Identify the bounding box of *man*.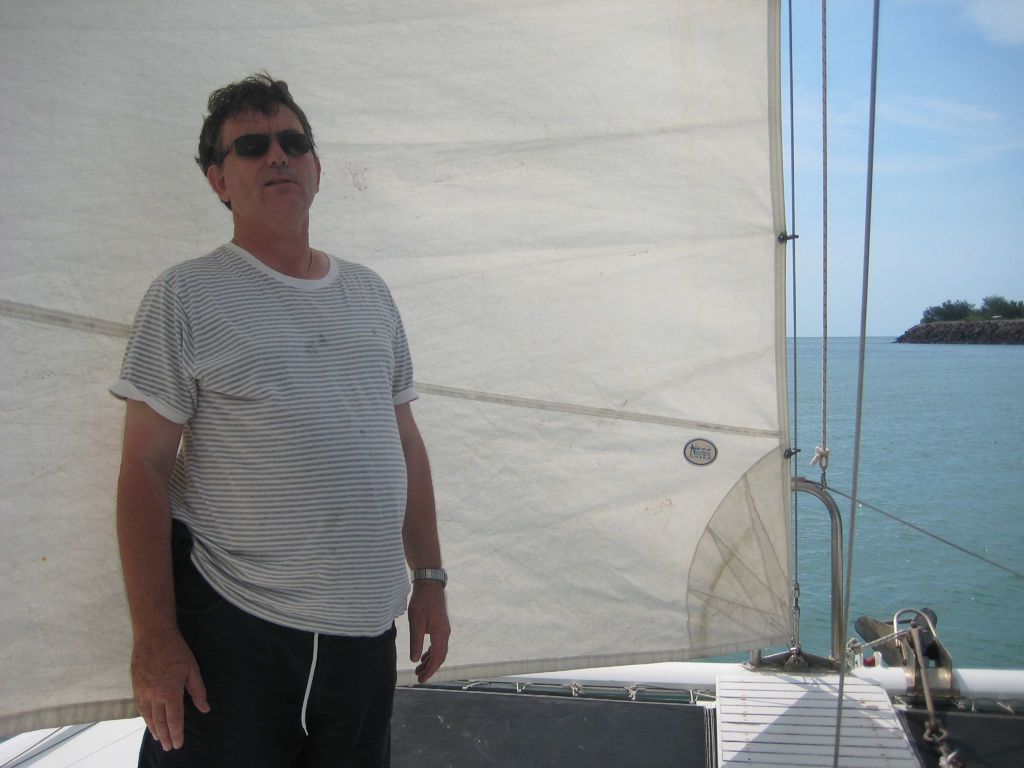
[left=113, top=77, right=464, bottom=767].
